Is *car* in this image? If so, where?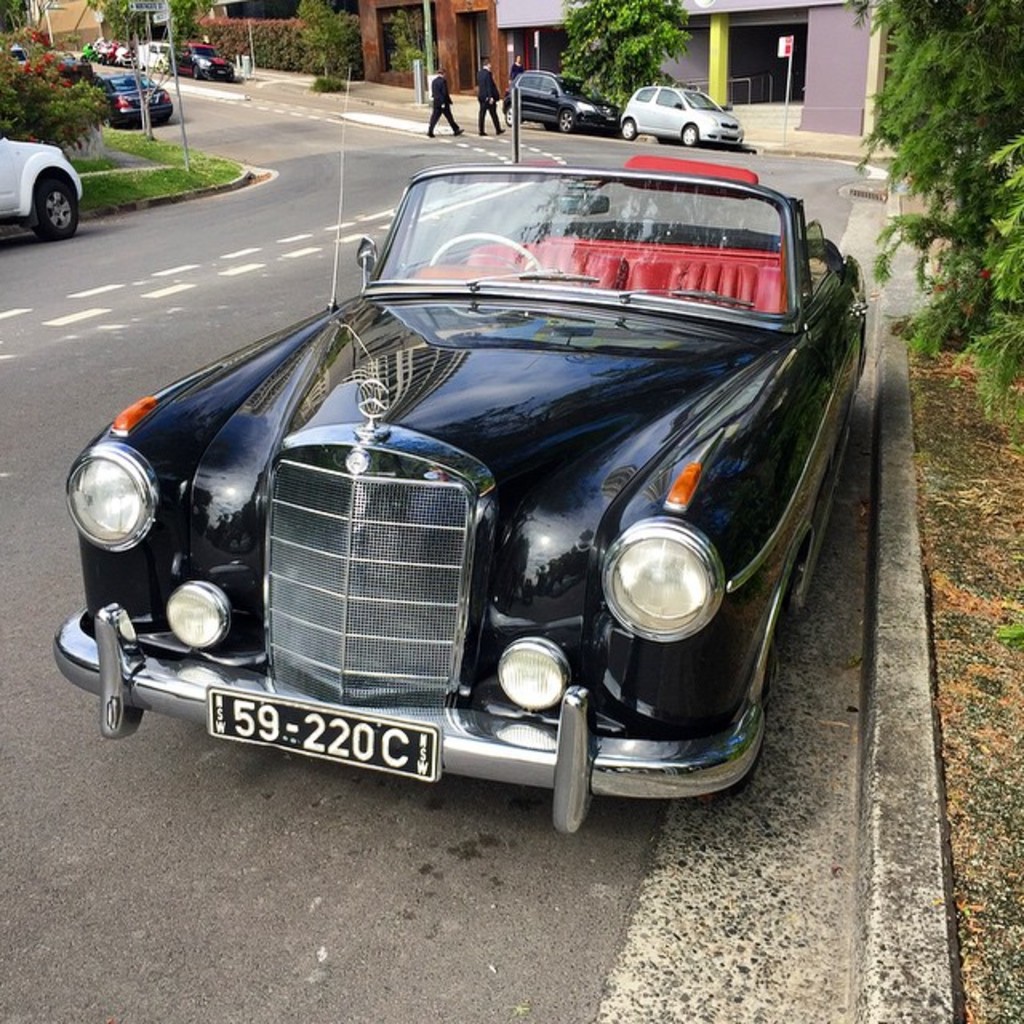
Yes, at locate(69, 139, 893, 853).
